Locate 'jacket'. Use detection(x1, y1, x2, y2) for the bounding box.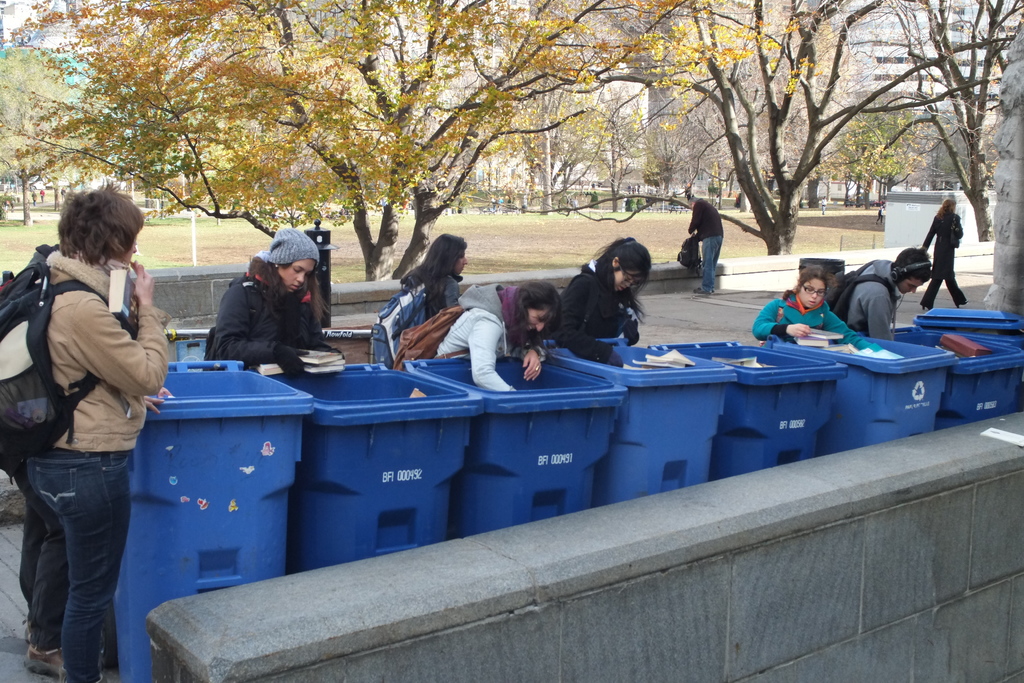
detection(207, 252, 341, 372).
